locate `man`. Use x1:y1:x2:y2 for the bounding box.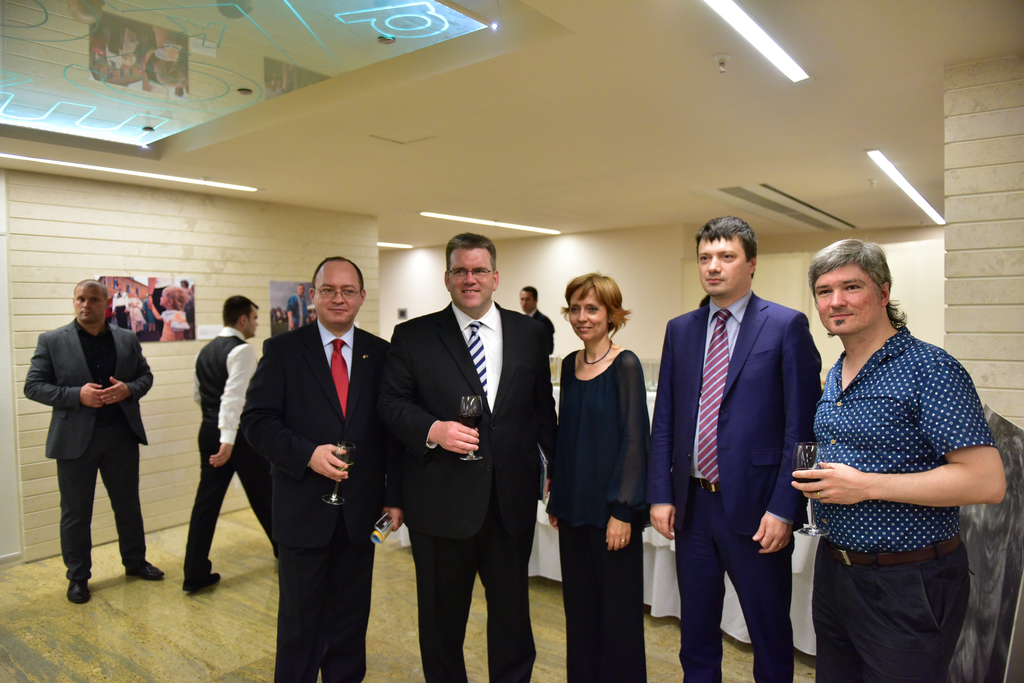
175:293:278:598.
